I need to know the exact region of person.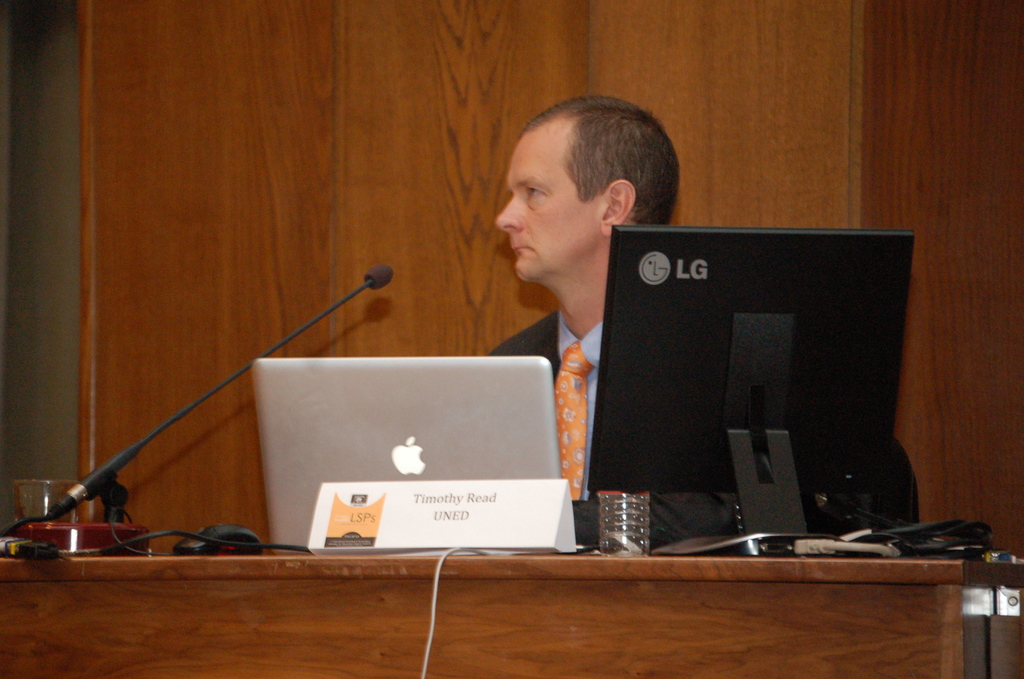
Region: <box>481,99,911,529</box>.
